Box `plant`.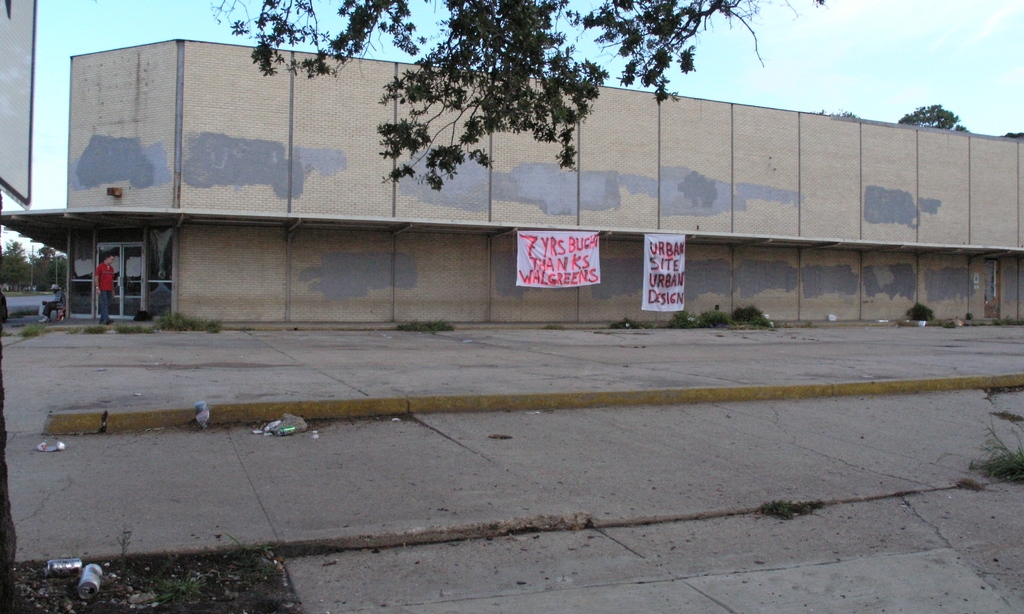
(753,499,821,521).
